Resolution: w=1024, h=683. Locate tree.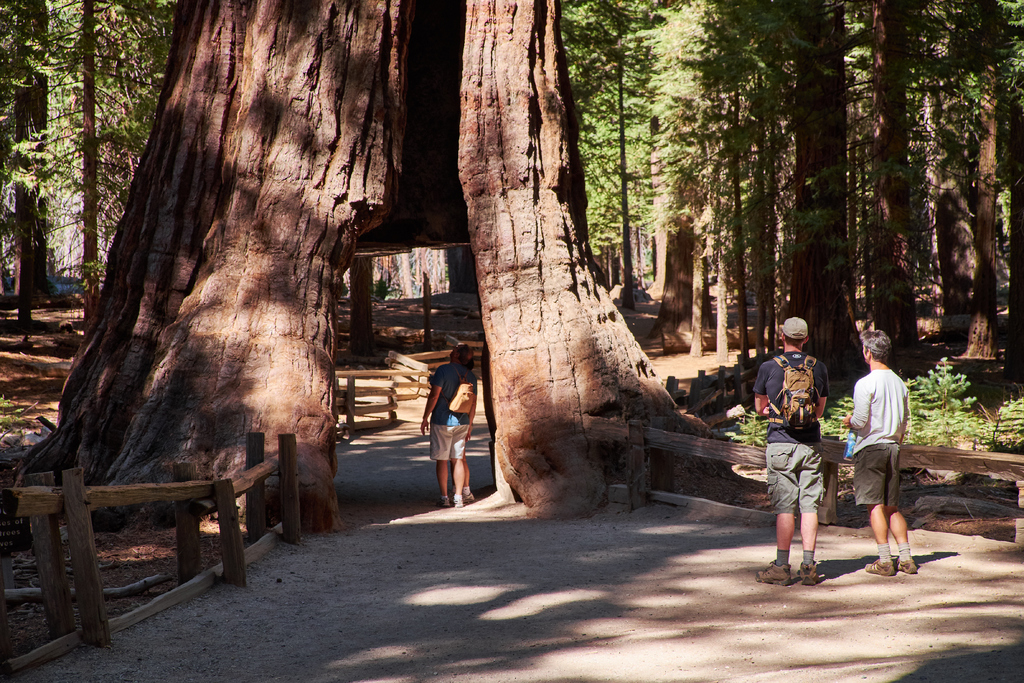
select_region(19, 0, 716, 531).
